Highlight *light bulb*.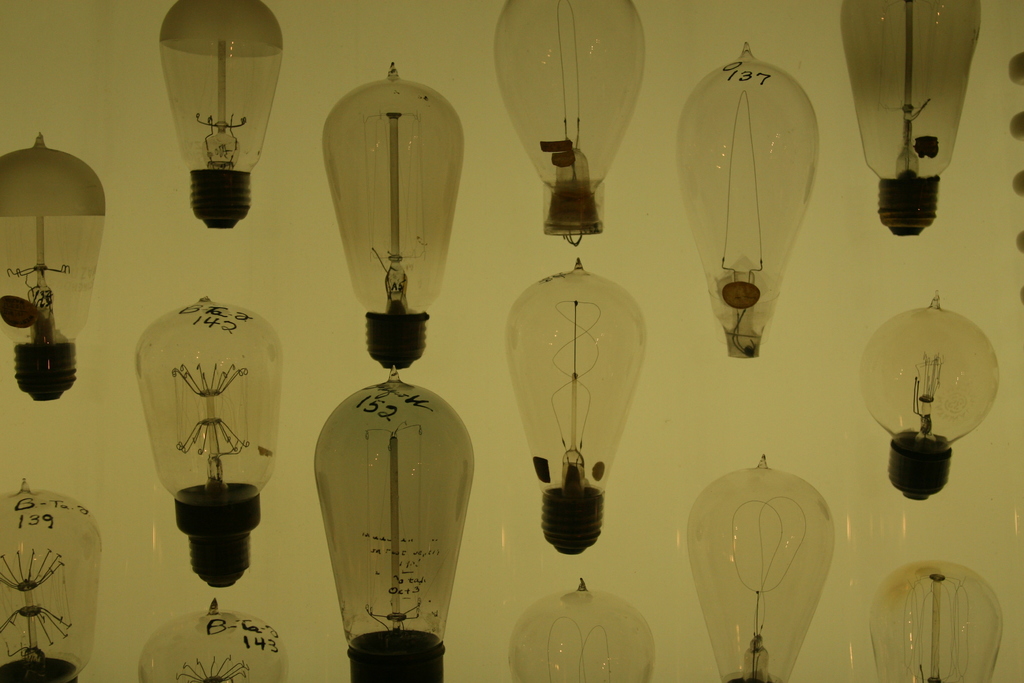
Highlighted region: 313,366,477,682.
